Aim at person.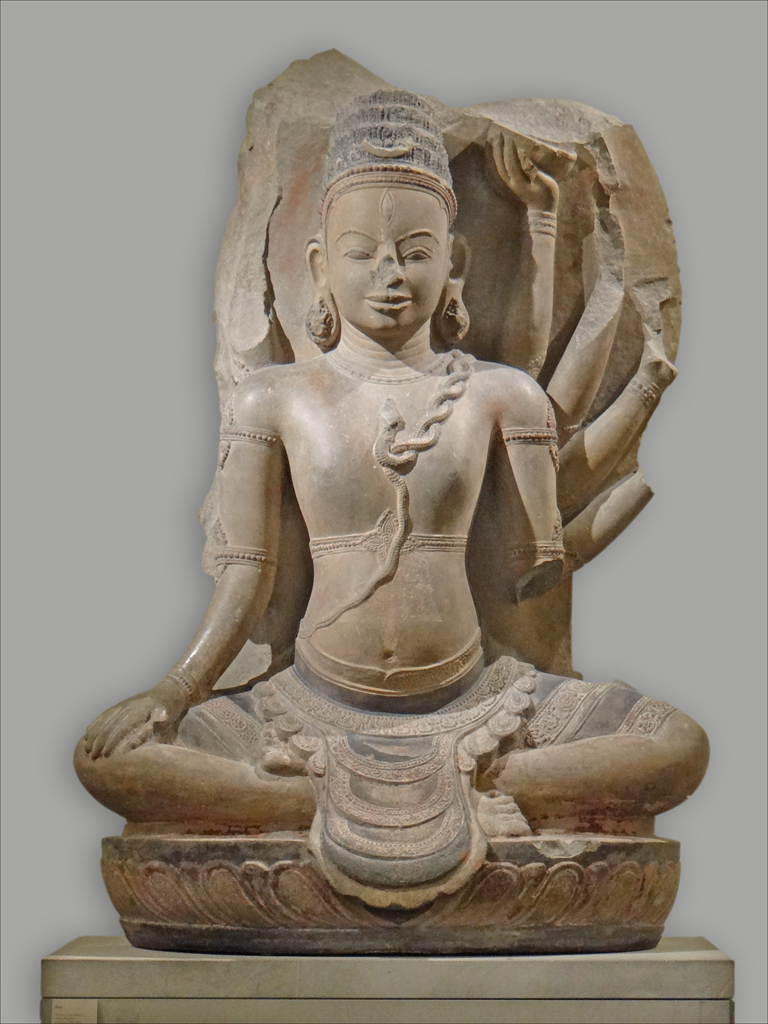
Aimed at rect(75, 91, 706, 908).
